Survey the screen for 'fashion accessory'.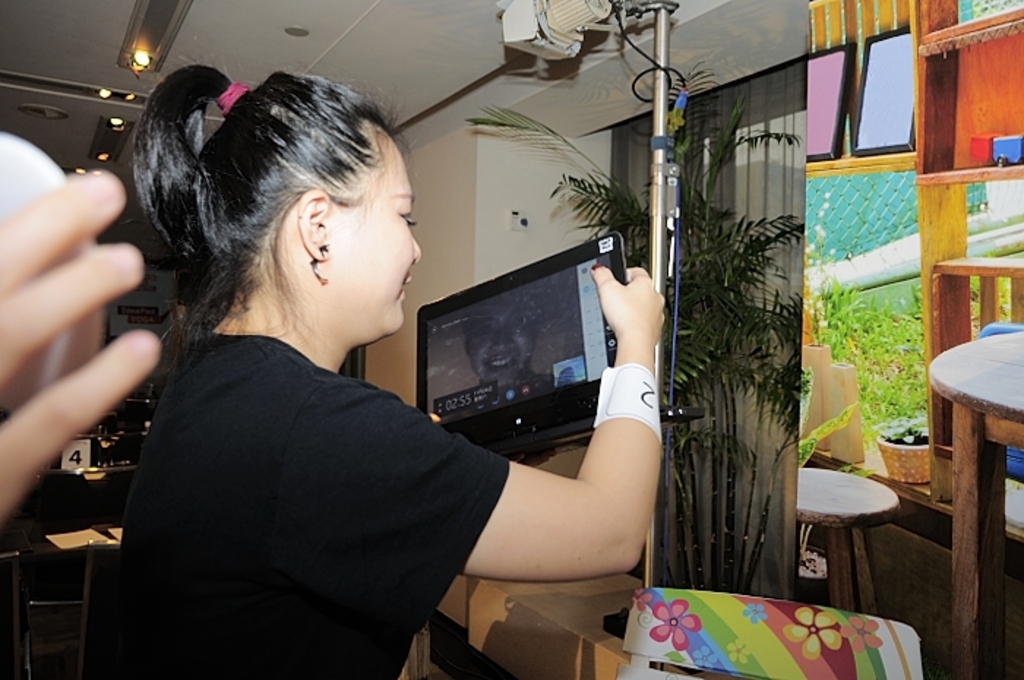
Survey found: locate(313, 243, 328, 285).
